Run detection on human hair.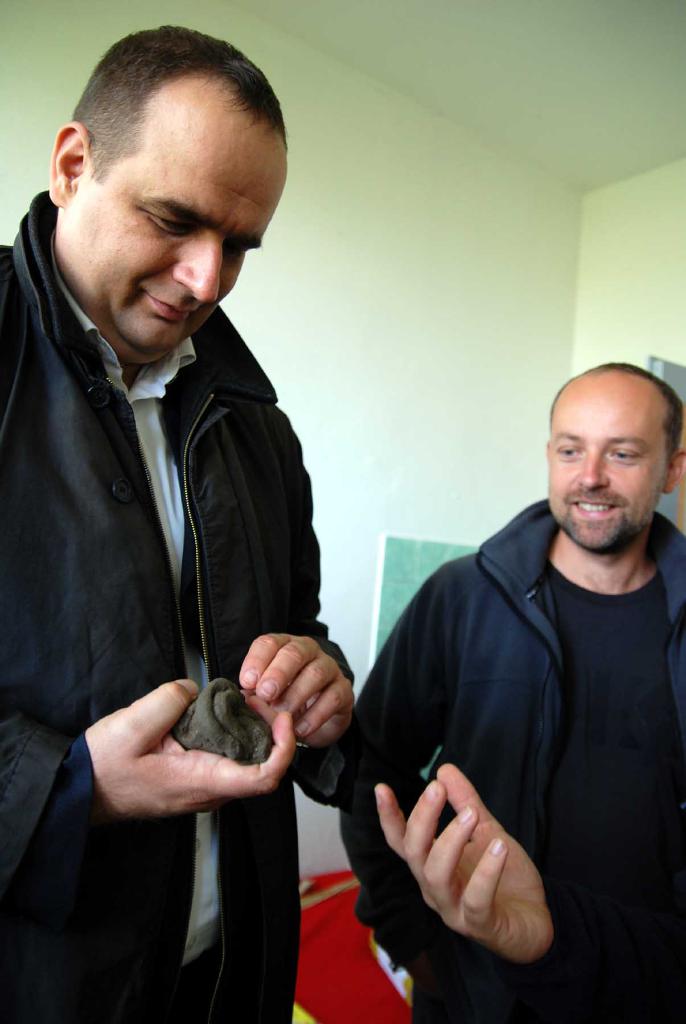
Result: x1=68, y1=20, x2=282, y2=180.
